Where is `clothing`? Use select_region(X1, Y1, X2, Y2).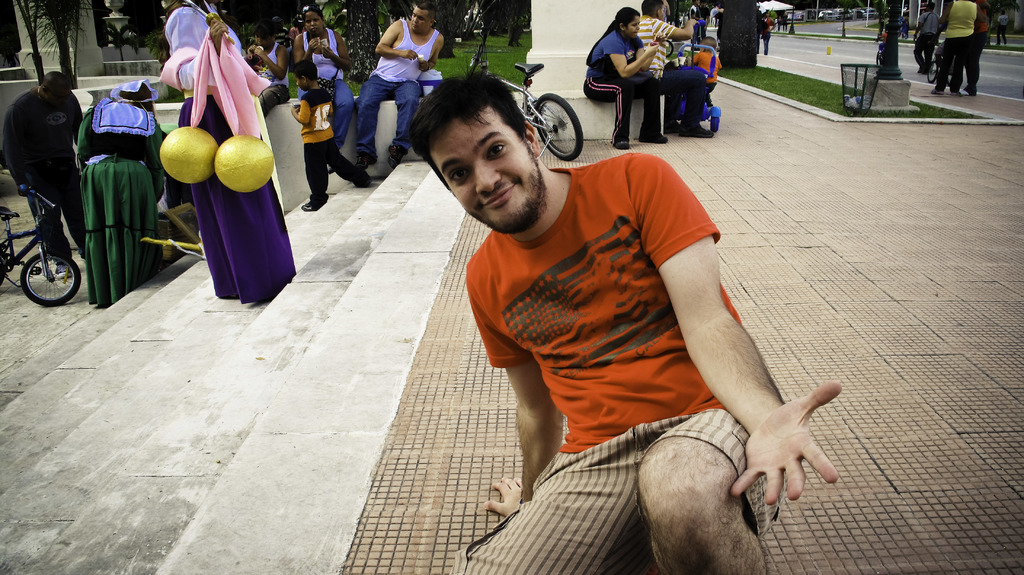
select_region(290, 90, 369, 203).
